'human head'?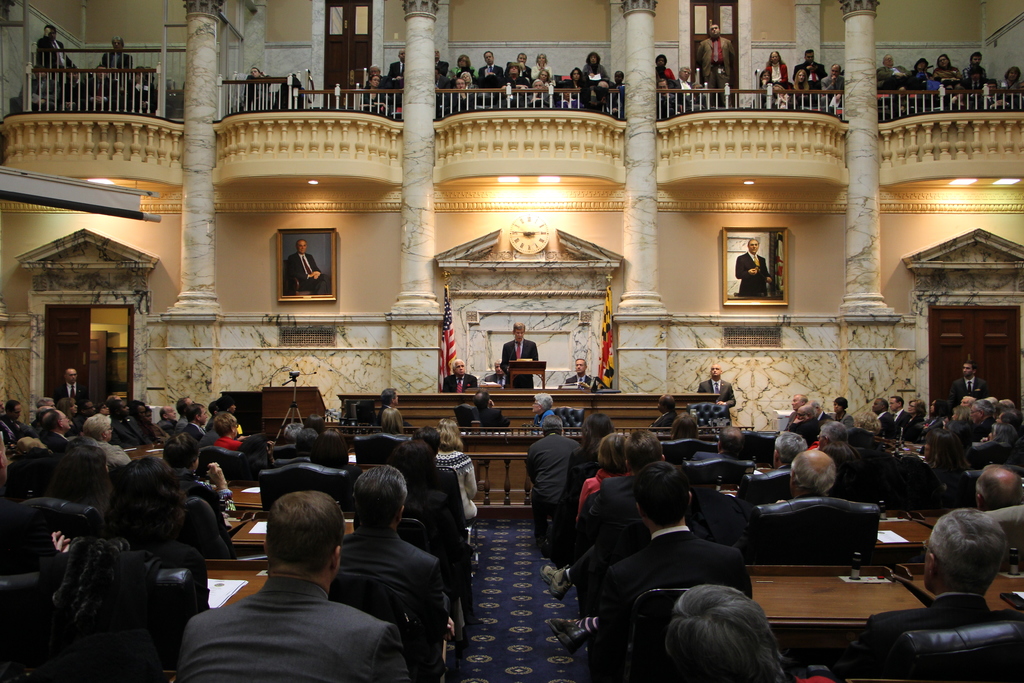
BBox(831, 63, 842, 79)
